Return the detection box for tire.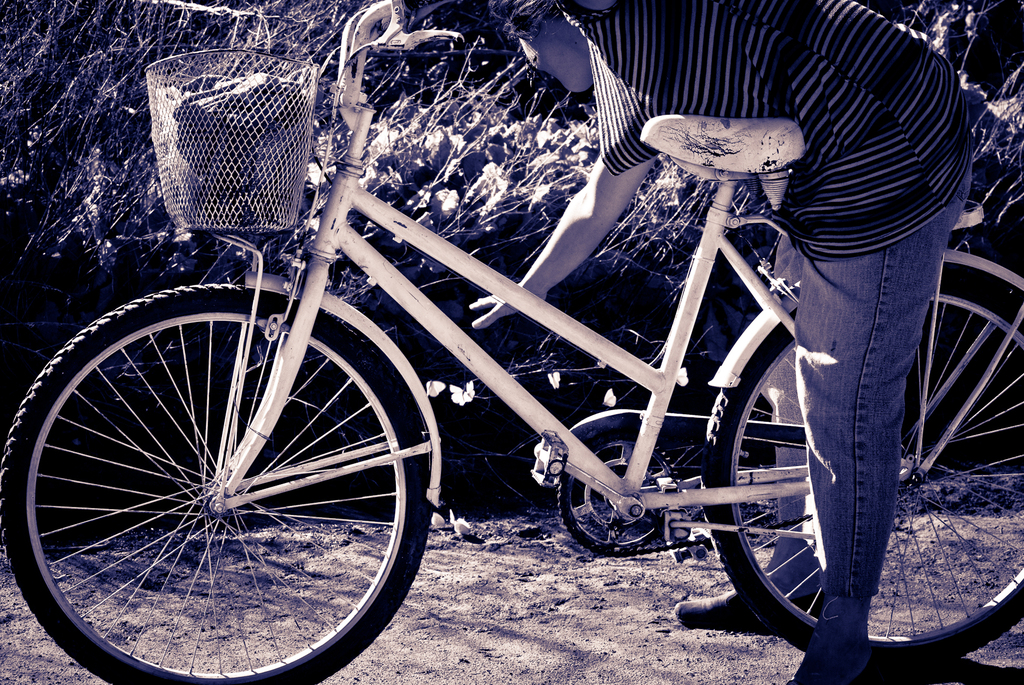
(left=0, top=280, right=438, bottom=684).
